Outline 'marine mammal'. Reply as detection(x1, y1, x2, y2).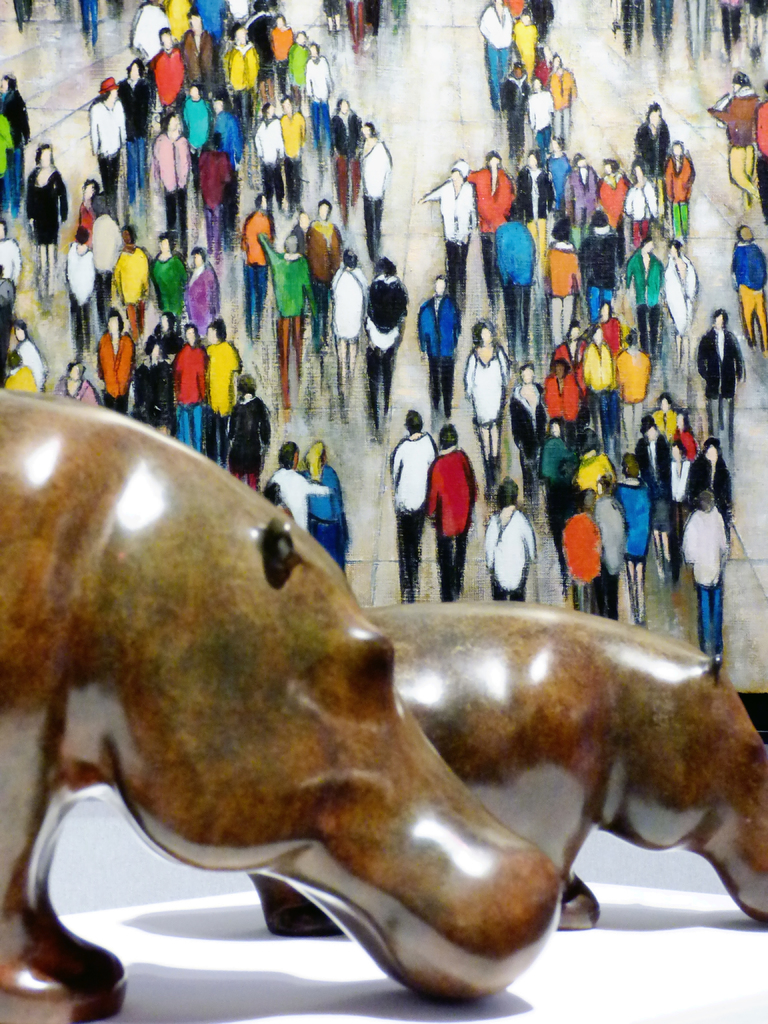
detection(0, 388, 567, 1021).
